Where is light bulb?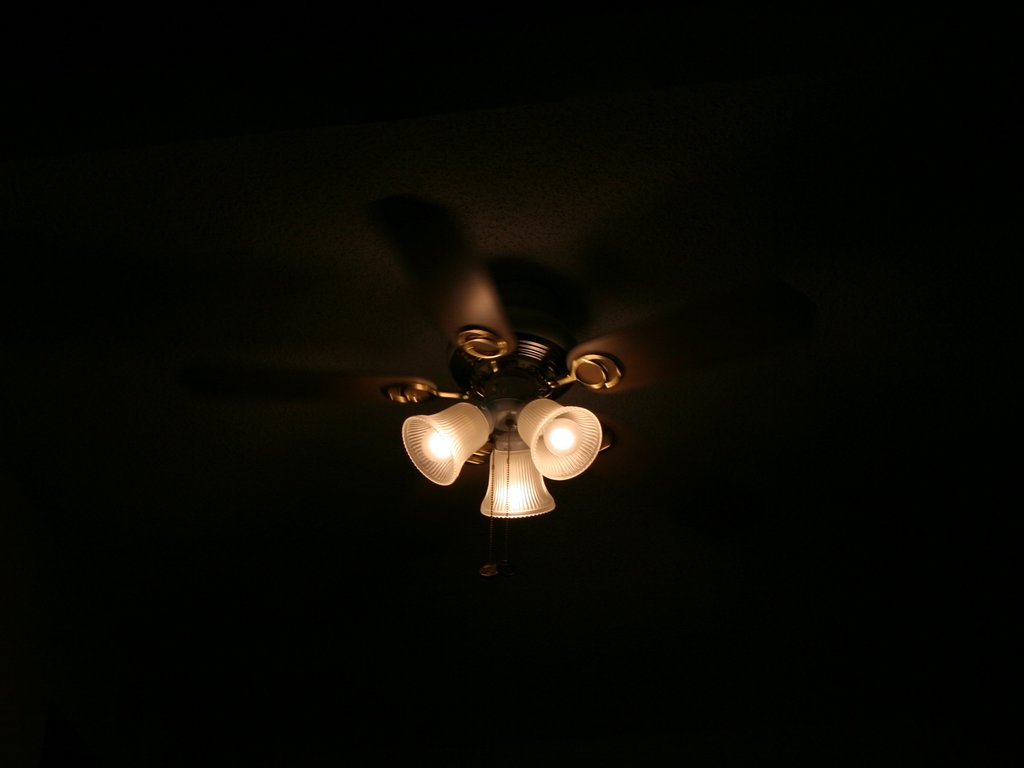
Rect(543, 416, 582, 458).
